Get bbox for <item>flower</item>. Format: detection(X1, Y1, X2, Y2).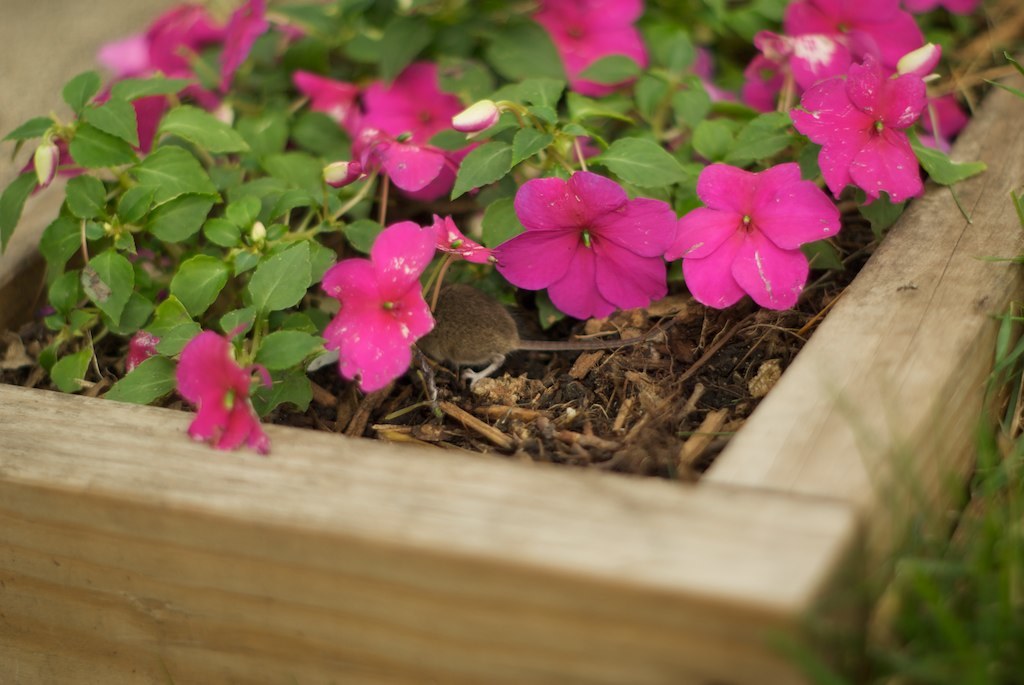
detection(694, 24, 796, 117).
